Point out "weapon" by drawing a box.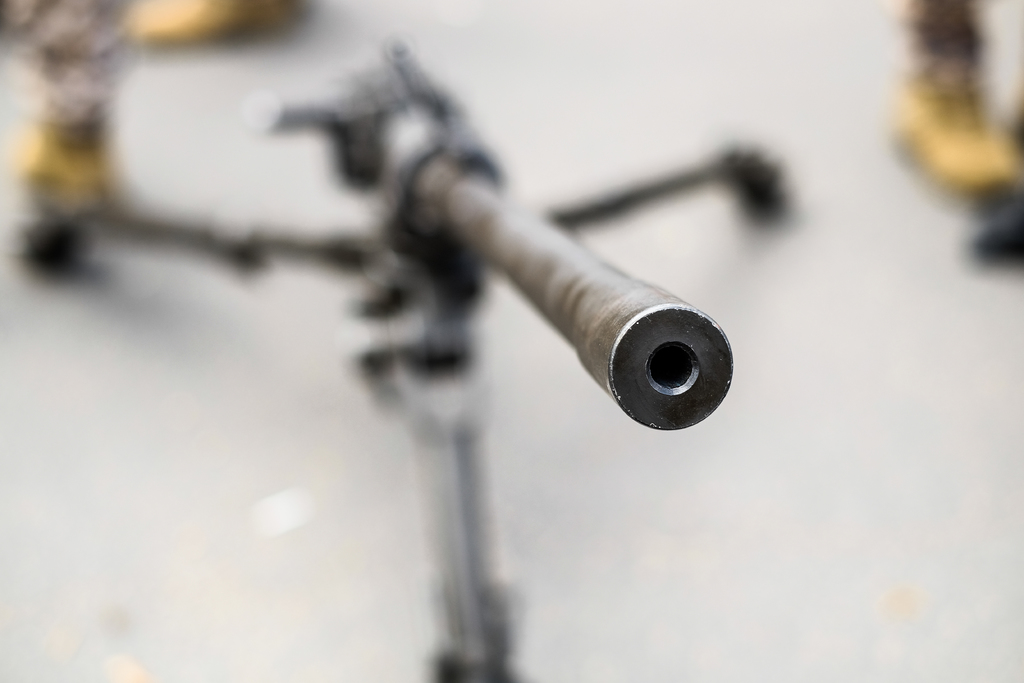
[51, 42, 771, 682].
